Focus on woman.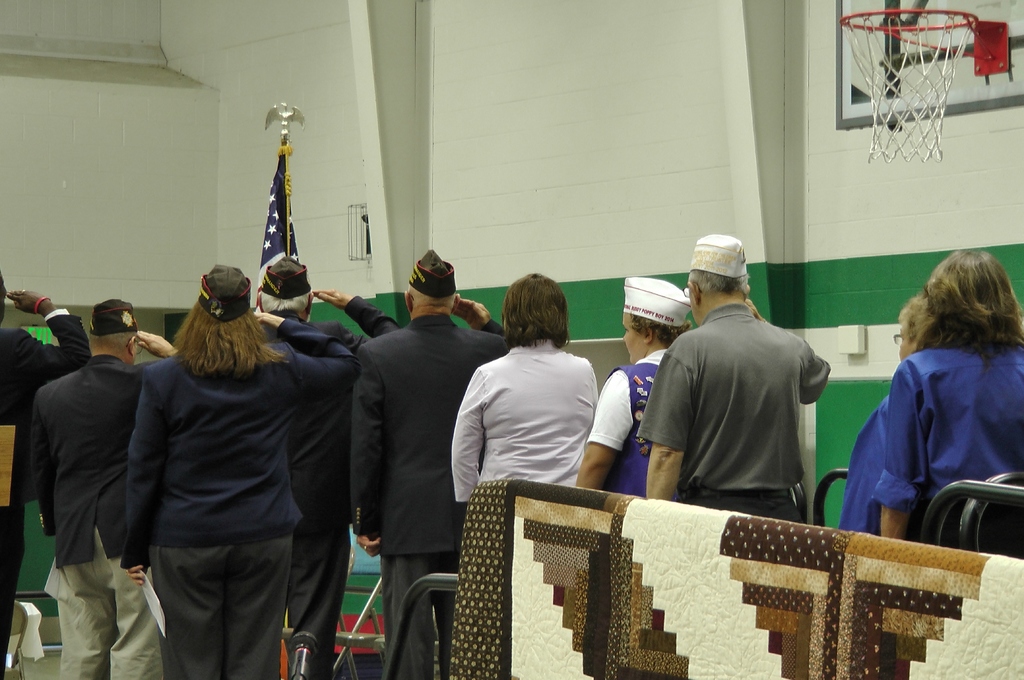
Focused at 113,261,356,679.
